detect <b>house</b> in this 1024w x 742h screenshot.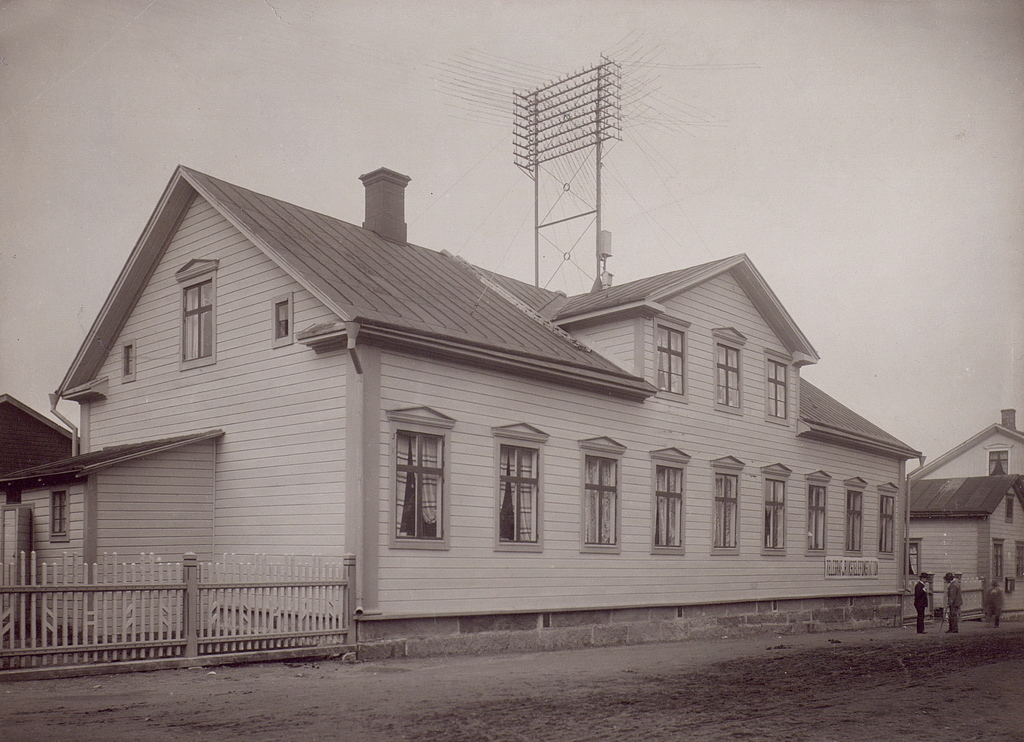
Detection: [x1=0, y1=161, x2=929, y2=690].
